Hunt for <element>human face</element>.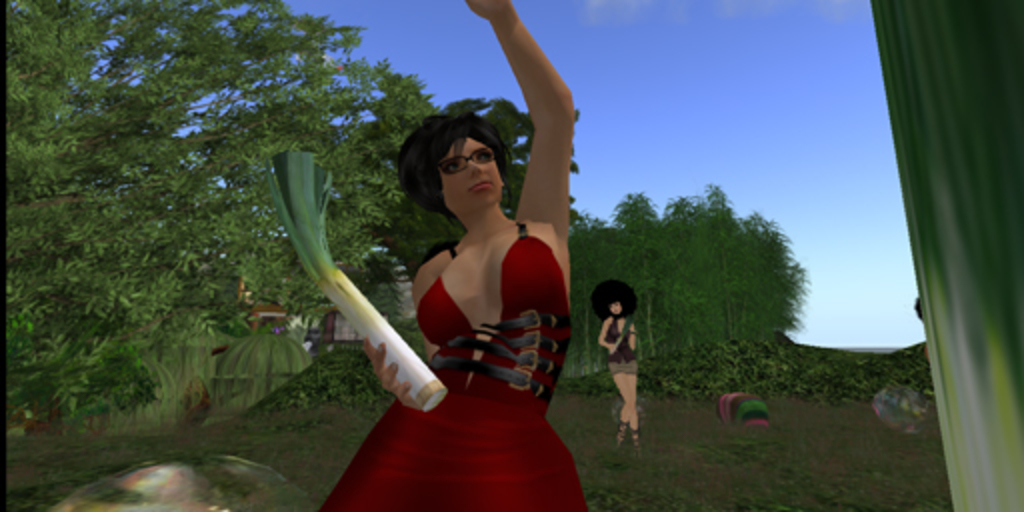
Hunted down at Rect(432, 130, 504, 226).
